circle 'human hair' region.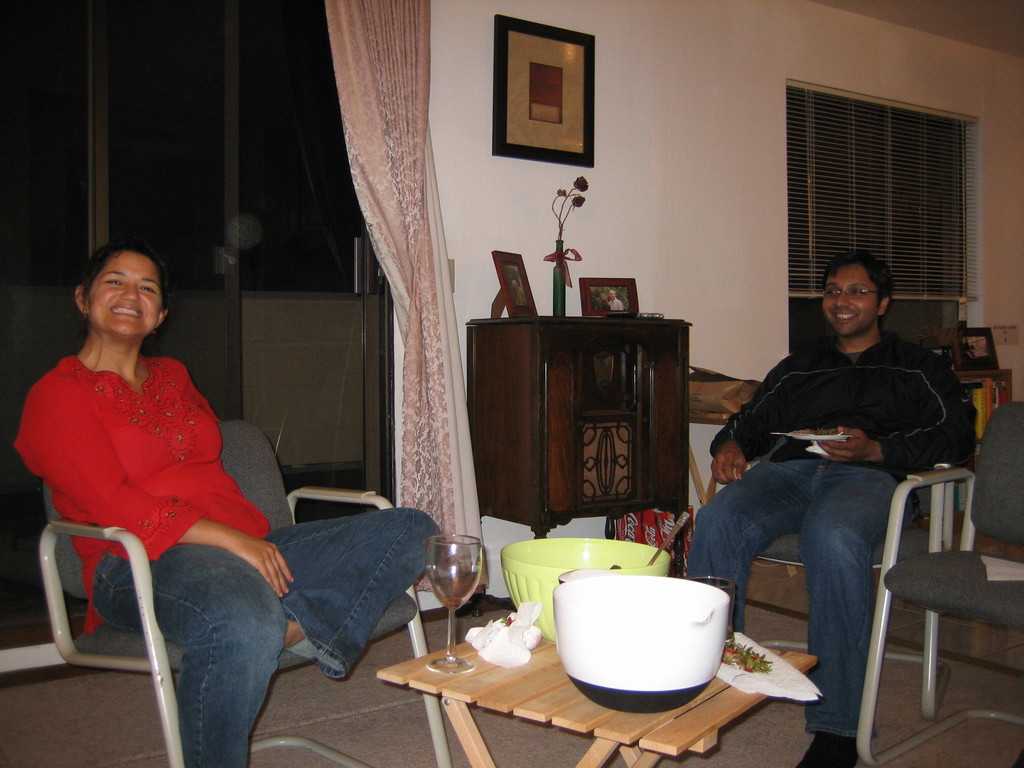
Region: Rect(77, 239, 175, 309).
